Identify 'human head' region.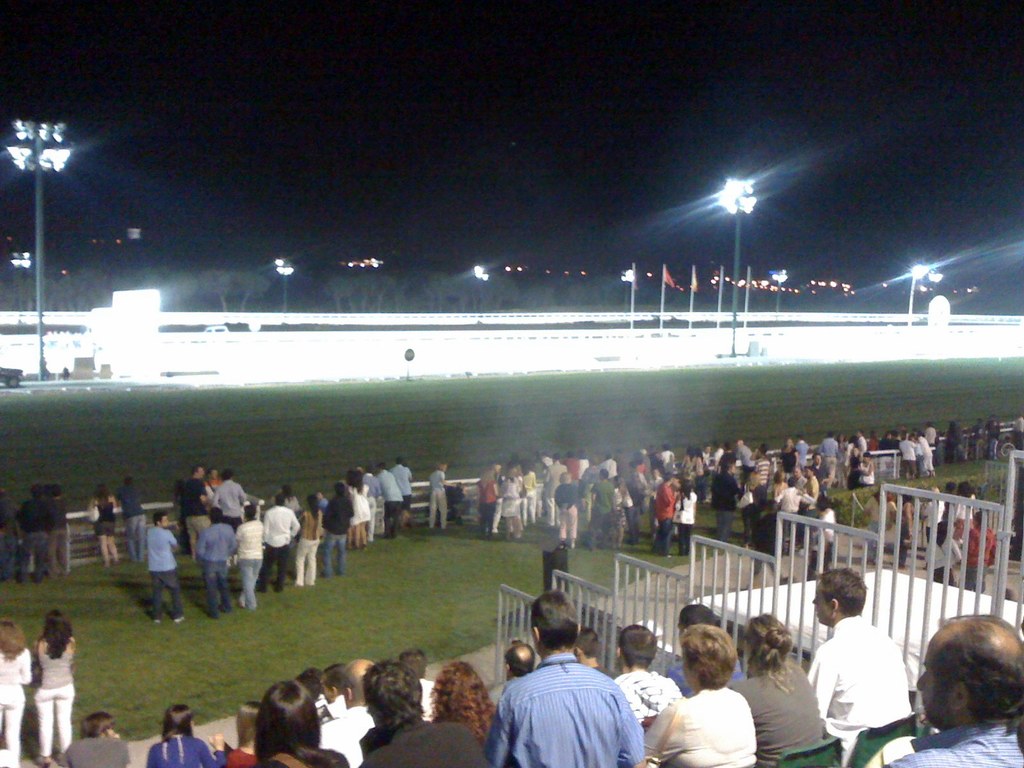
Region: bbox=[0, 617, 19, 653].
